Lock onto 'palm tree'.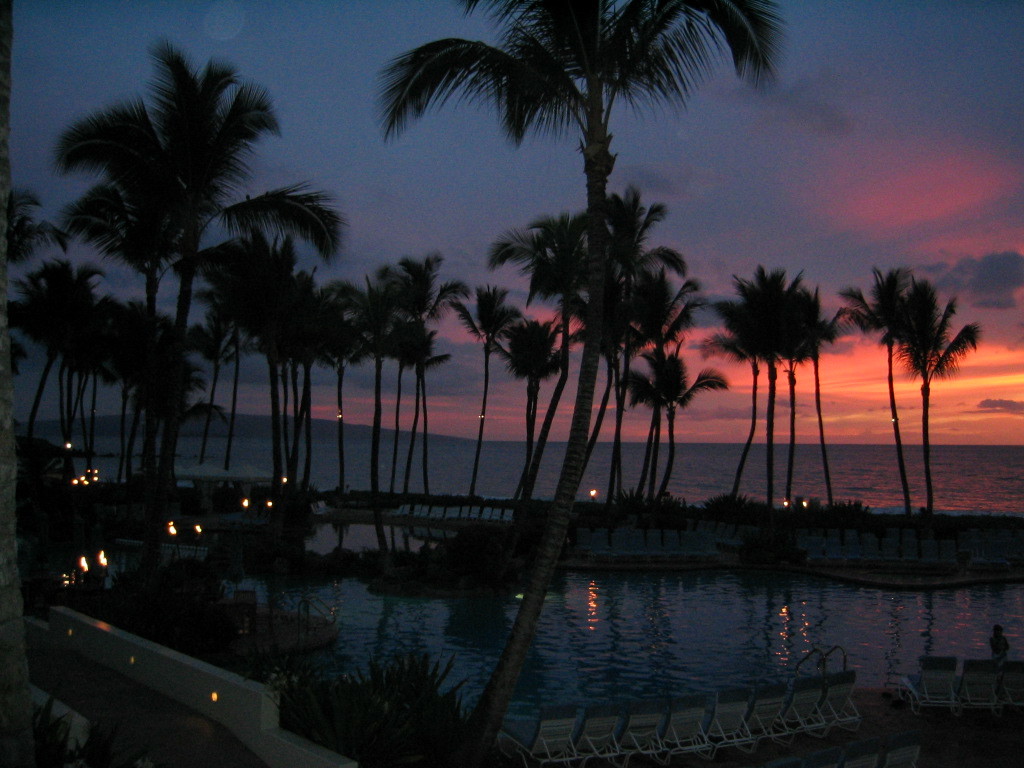
Locked: box(546, 197, 632, 507).
